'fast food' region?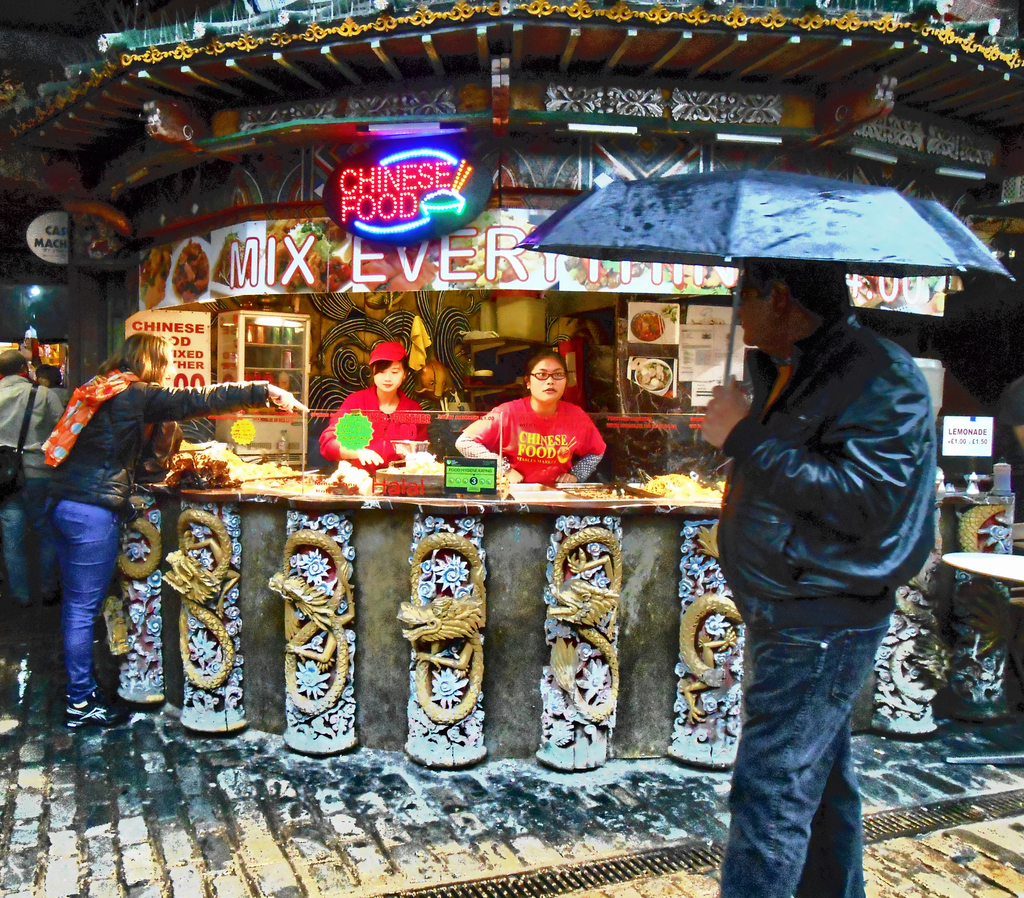
x1=172, y1=238, x2=210, y2=303
